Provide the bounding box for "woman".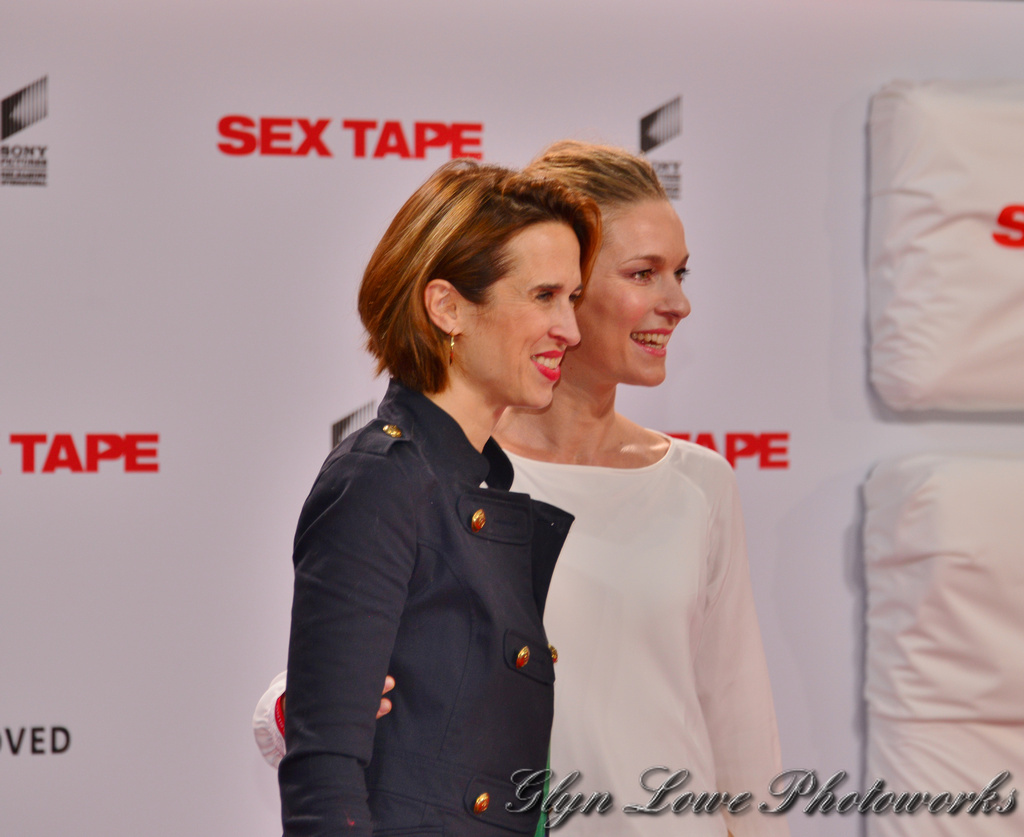
BBox(255, 131, 788, 833).
